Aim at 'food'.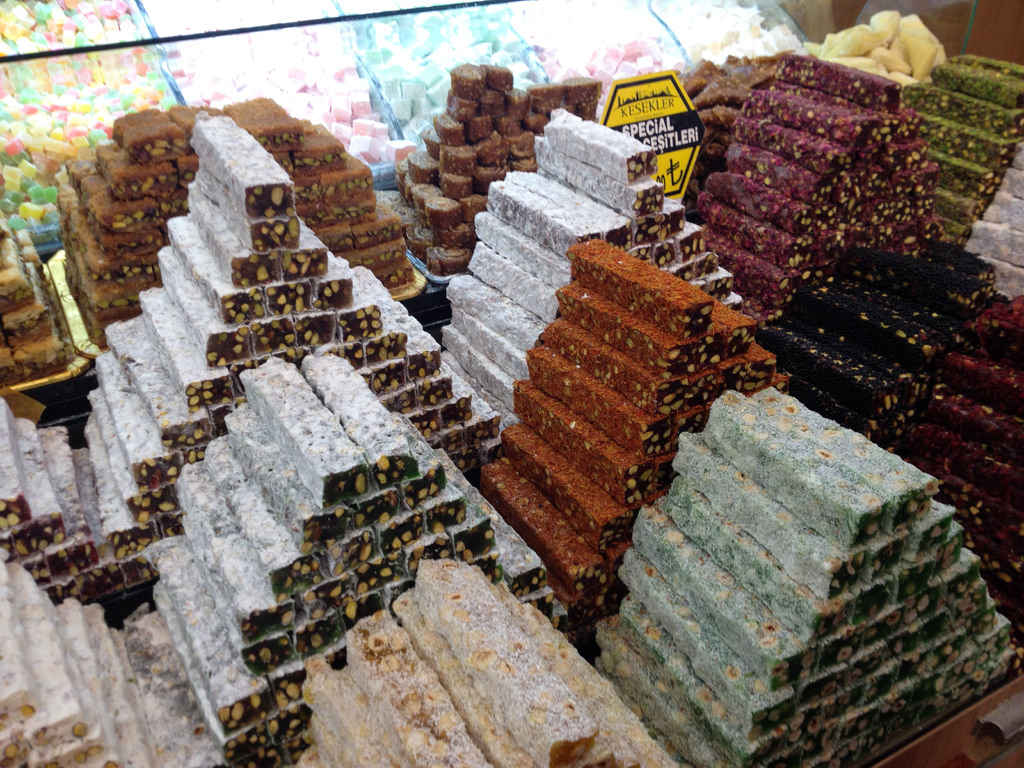
Aimed at BBox(61, 93, 414, 351).
